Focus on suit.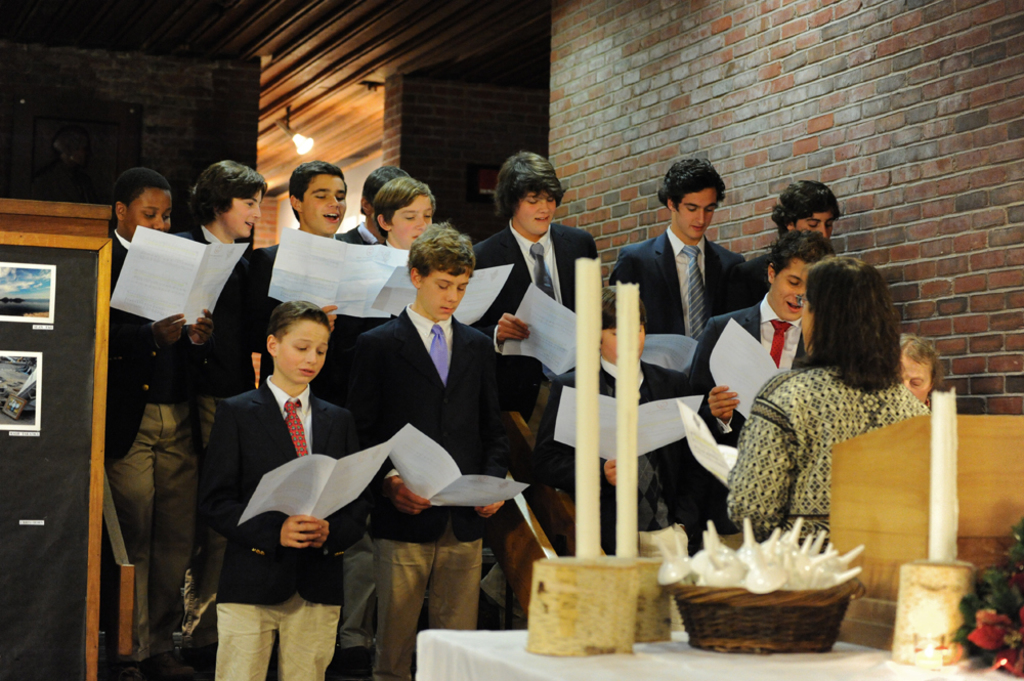
Focused at detection(724, 251, 772, 308).
